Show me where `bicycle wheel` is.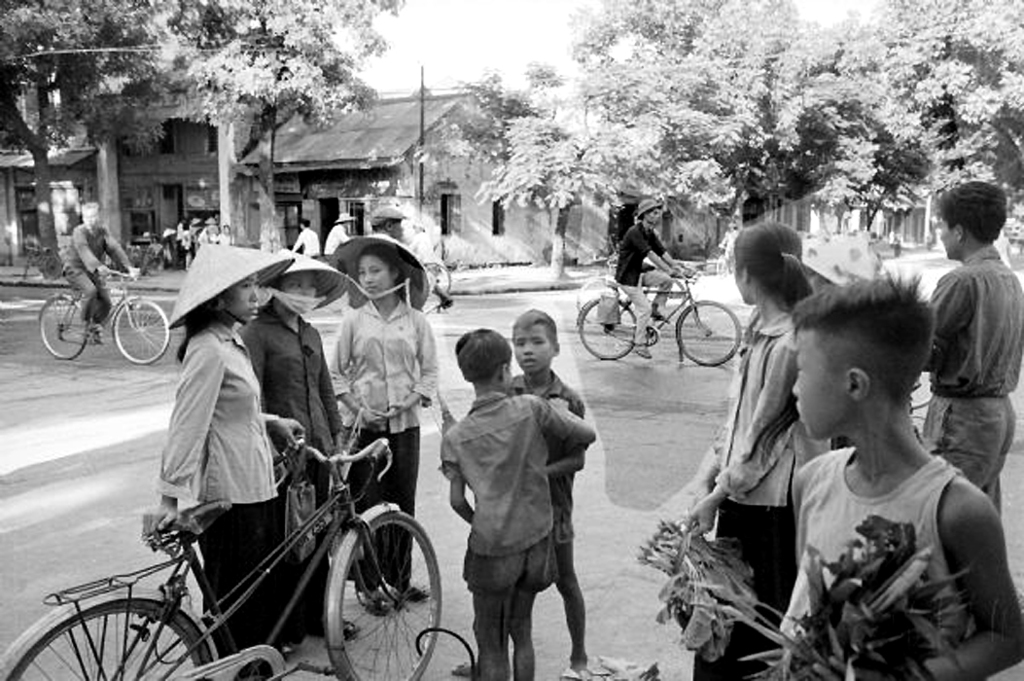
`bicycle wheel` is at (x1=336, y1=506, x2=442, y2=680).
